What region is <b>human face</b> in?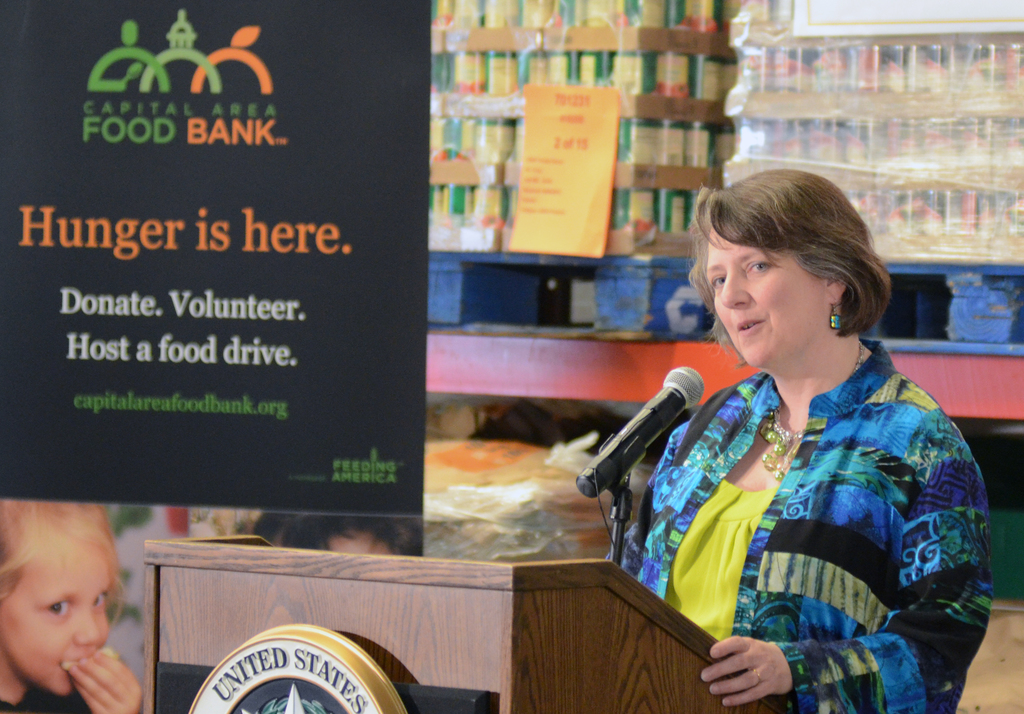
region(0, 537, 111, 694).
